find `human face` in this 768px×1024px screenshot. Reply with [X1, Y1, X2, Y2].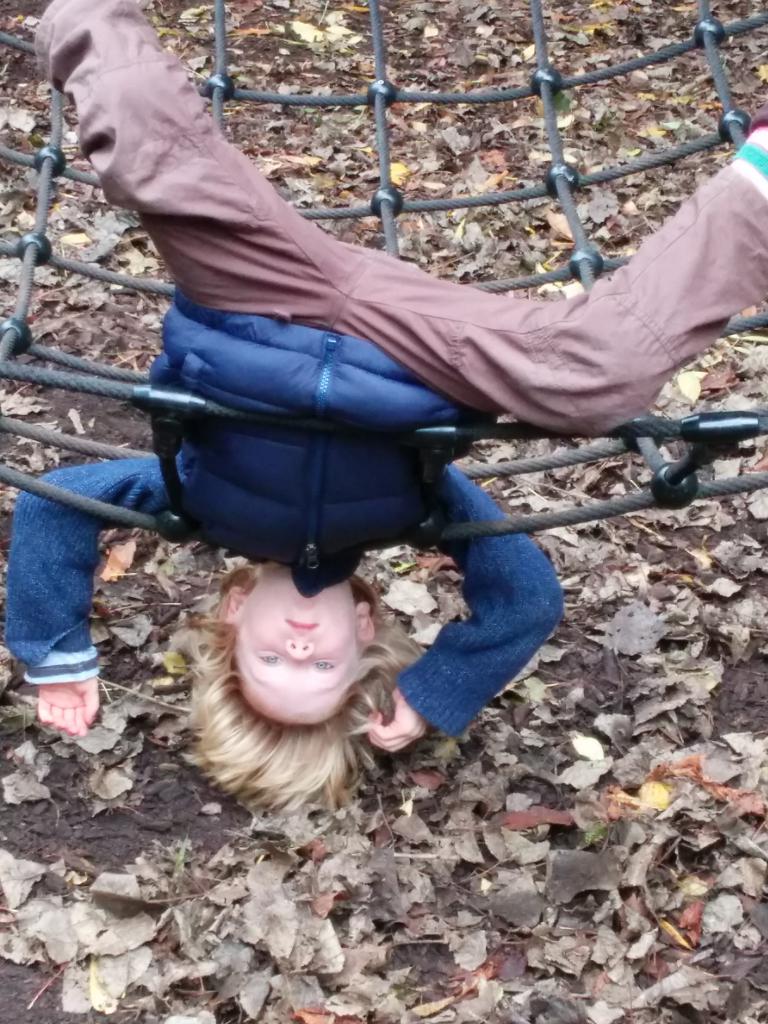
[235, 566, 360, 723].
